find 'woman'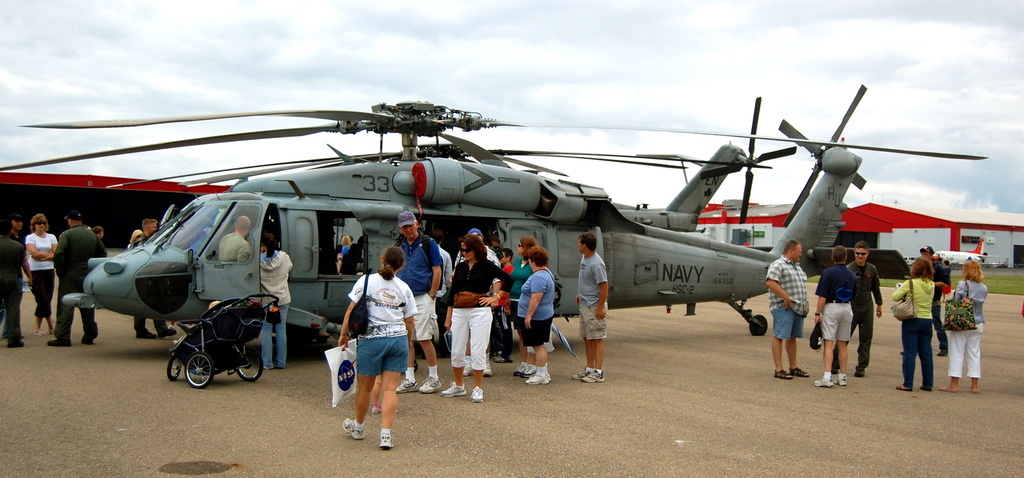
<bbox>18, 208, 69, 345</bbox>
